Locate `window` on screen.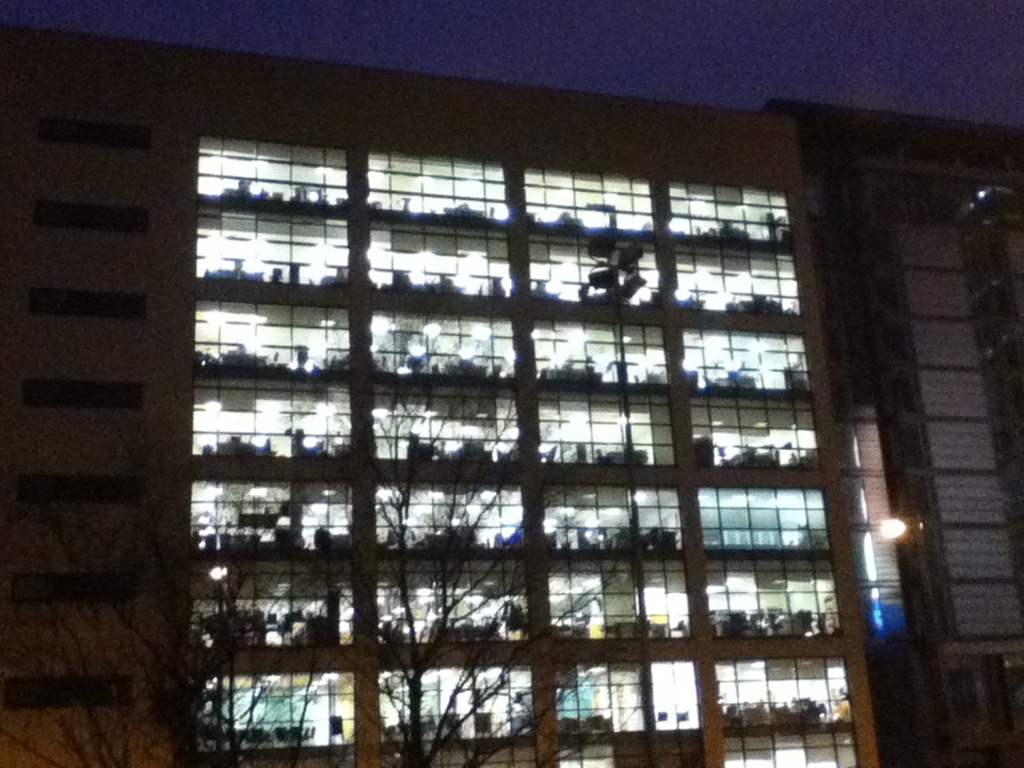
On screen at [x1=668, y1=182, x2=795, y2=243].
